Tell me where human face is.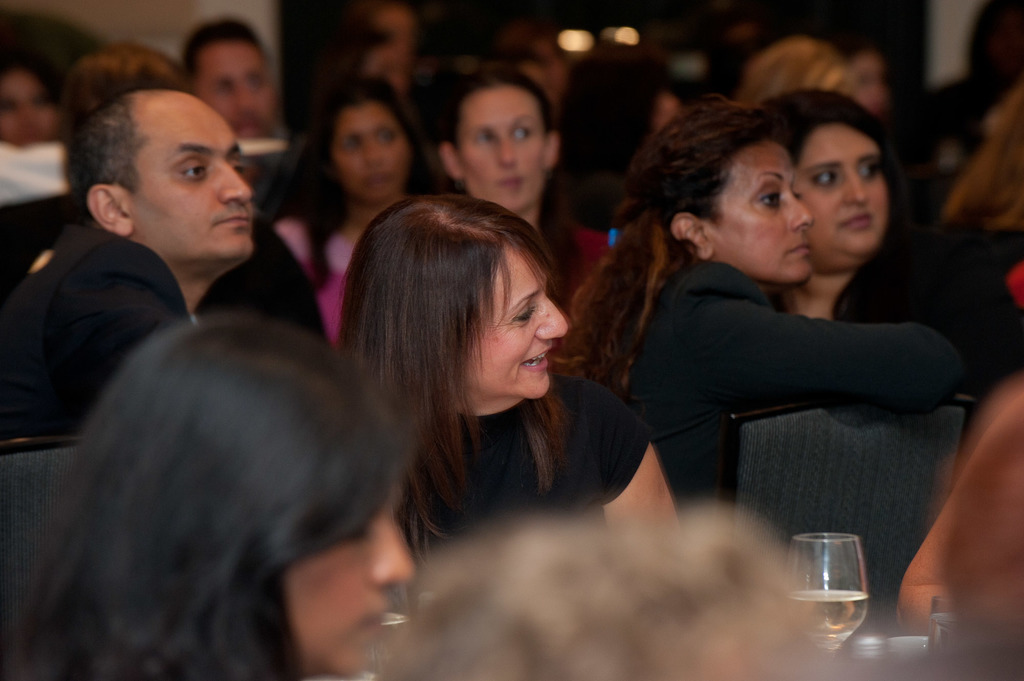
human face is at [720,134,813,290].
